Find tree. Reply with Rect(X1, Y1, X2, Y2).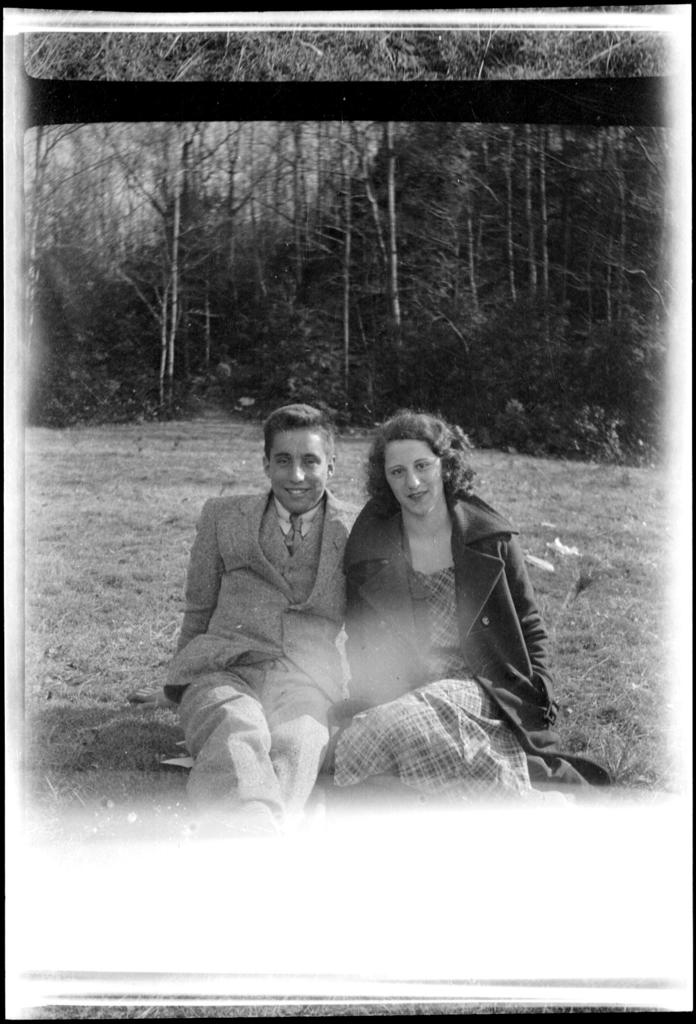
Rect(113, 28, 296, 372).
